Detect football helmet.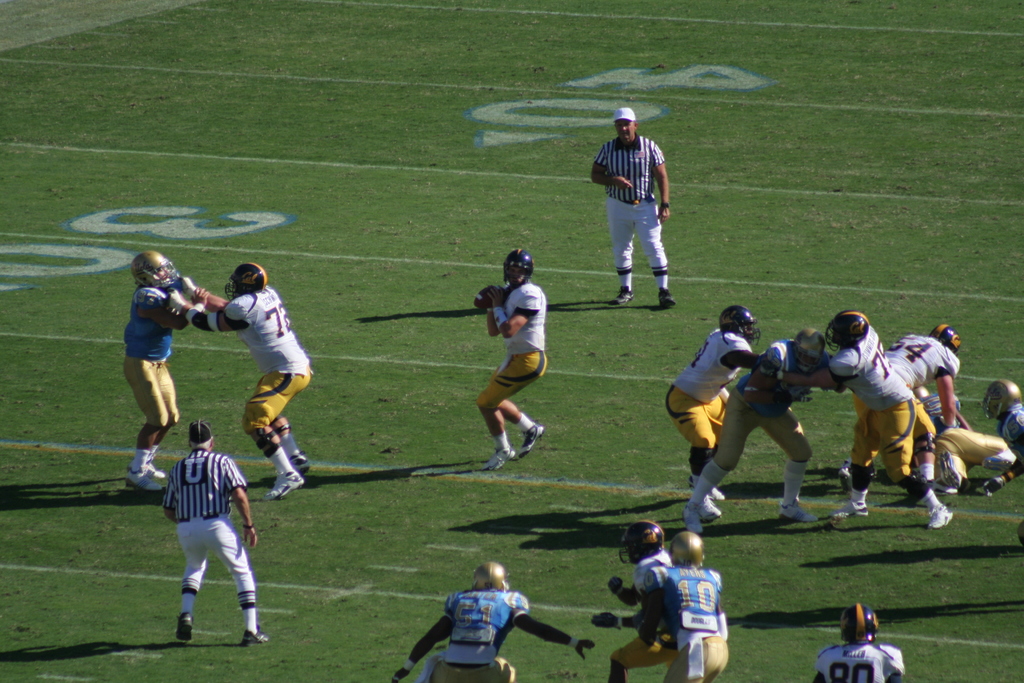
Detected at [668,529,709,575].
